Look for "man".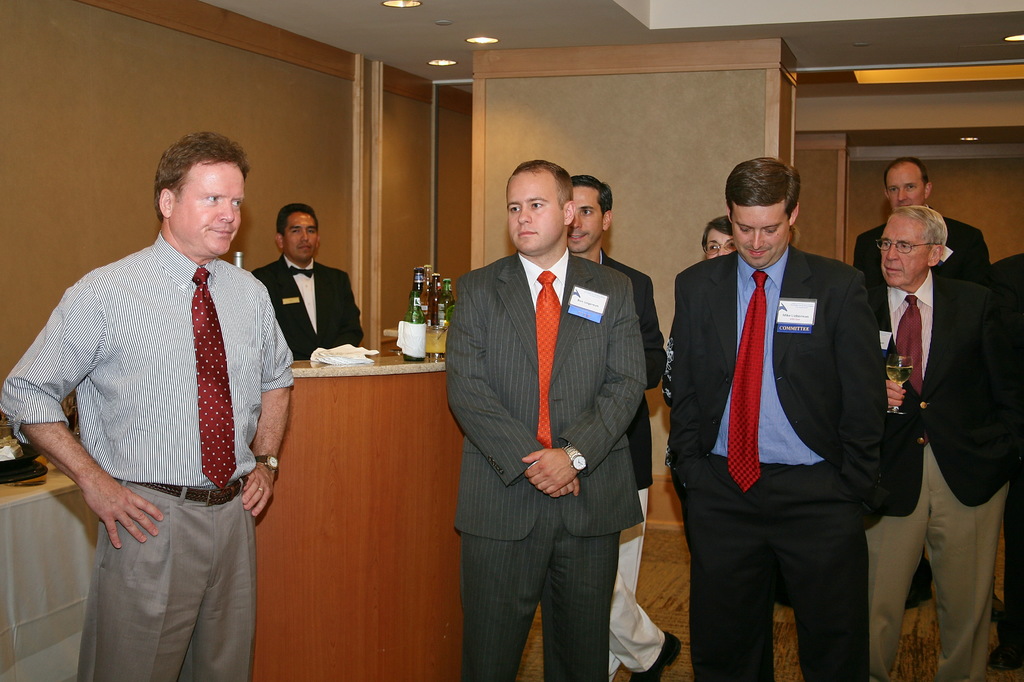
Found: rect(669, 155, 881, 681).
